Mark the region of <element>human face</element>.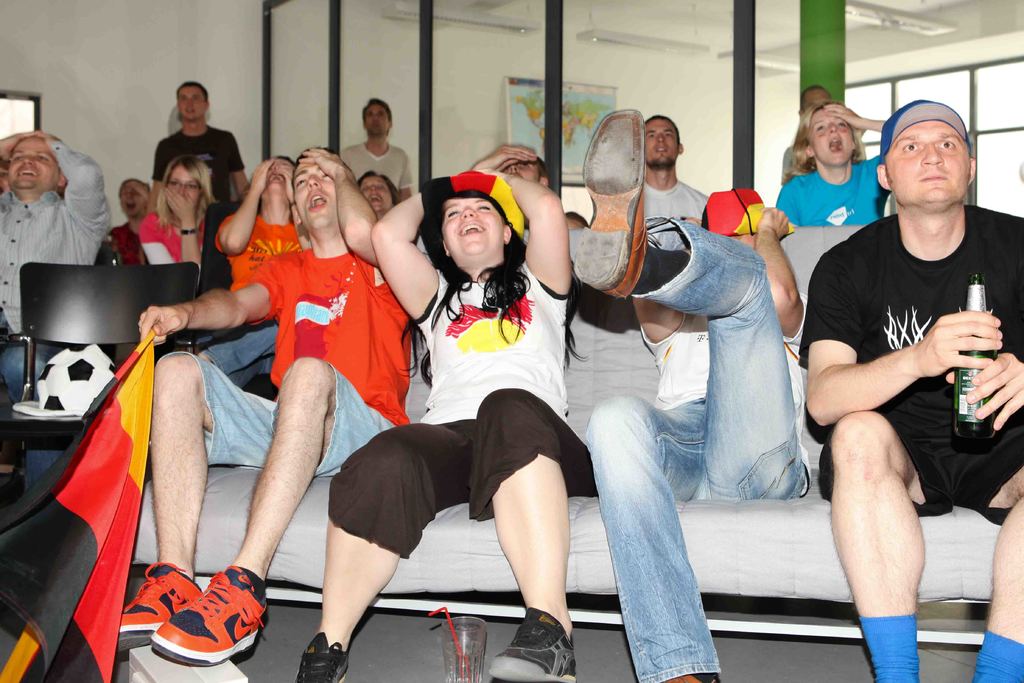
Region: box=[641, 110, 678, 170].
